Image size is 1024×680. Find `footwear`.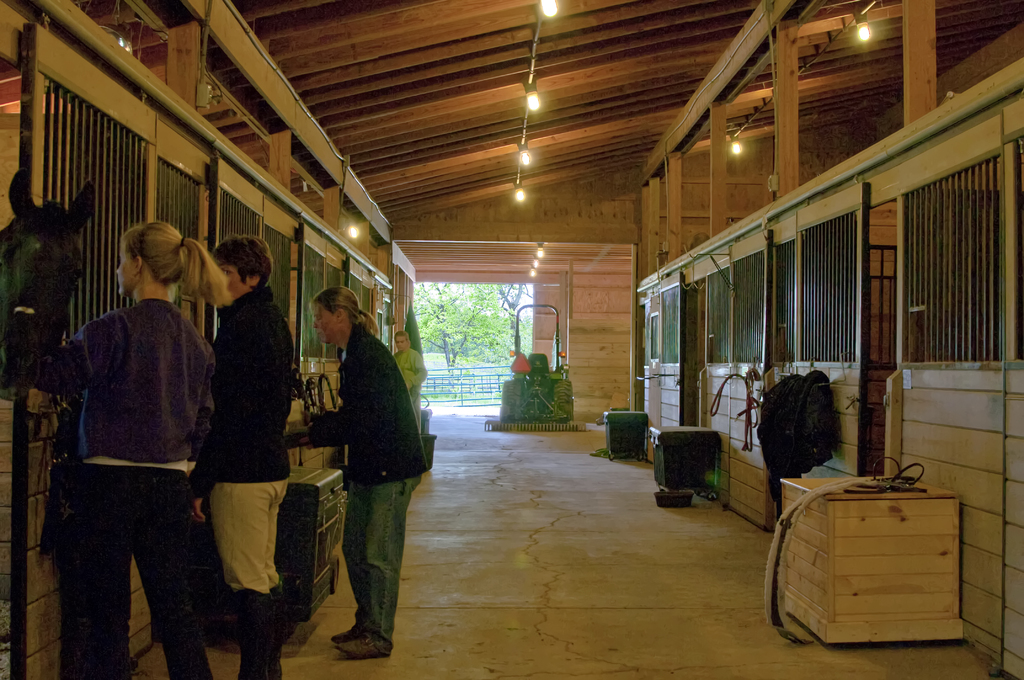
(x1=335, y1=629, x2=391, y2=662).
